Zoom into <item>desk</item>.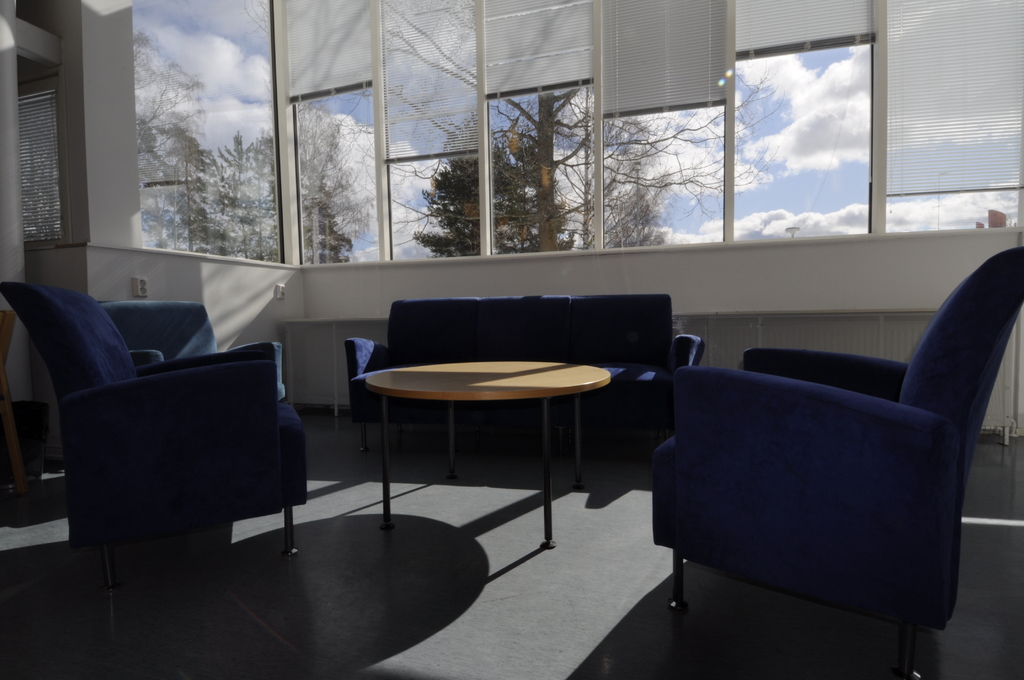
Zoom target: x1=351, y1=340, x2=619, y2=528.
